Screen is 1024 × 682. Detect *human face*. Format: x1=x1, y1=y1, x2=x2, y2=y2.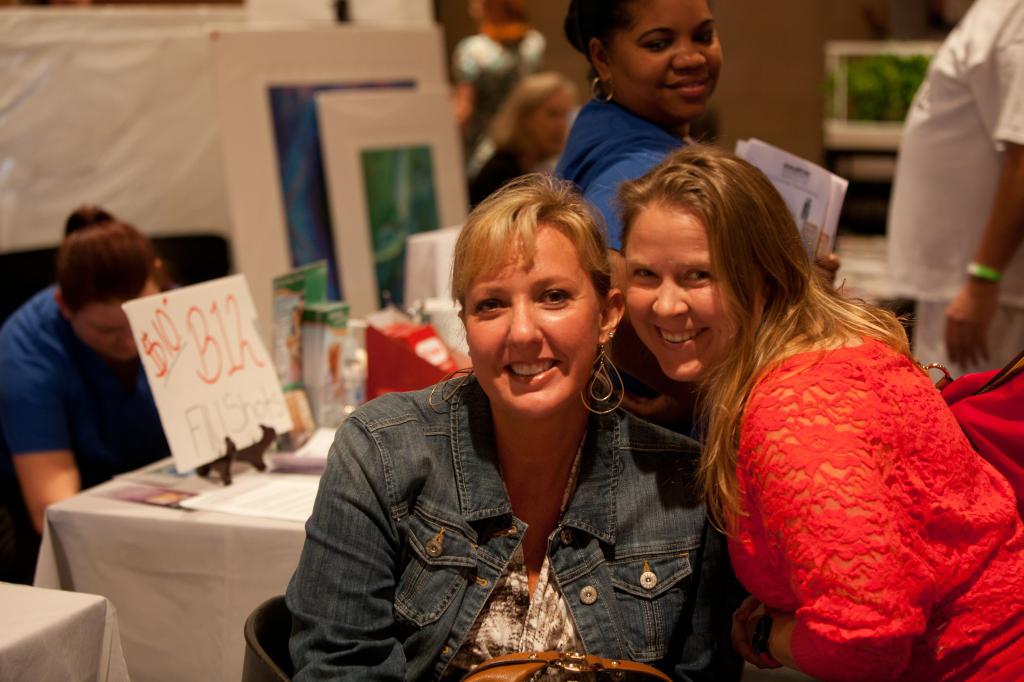
x1=72, y1=274, x2=160, y2=360.
